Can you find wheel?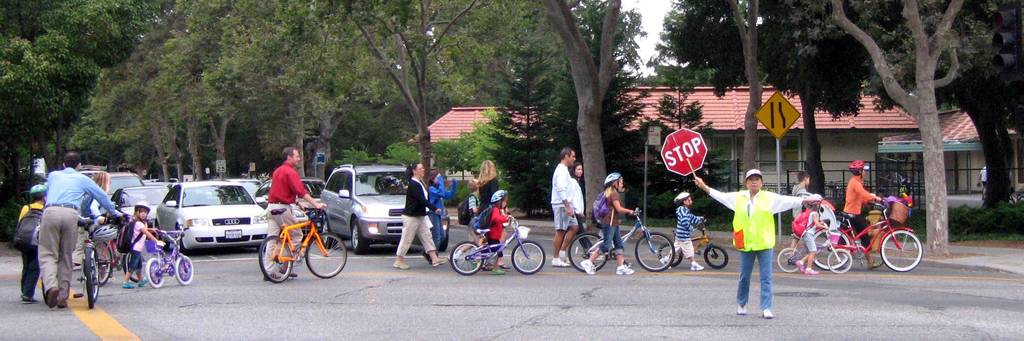
Yes, bounding box: pyautogui.locateOnScreen(257, 233, 294, 285).
